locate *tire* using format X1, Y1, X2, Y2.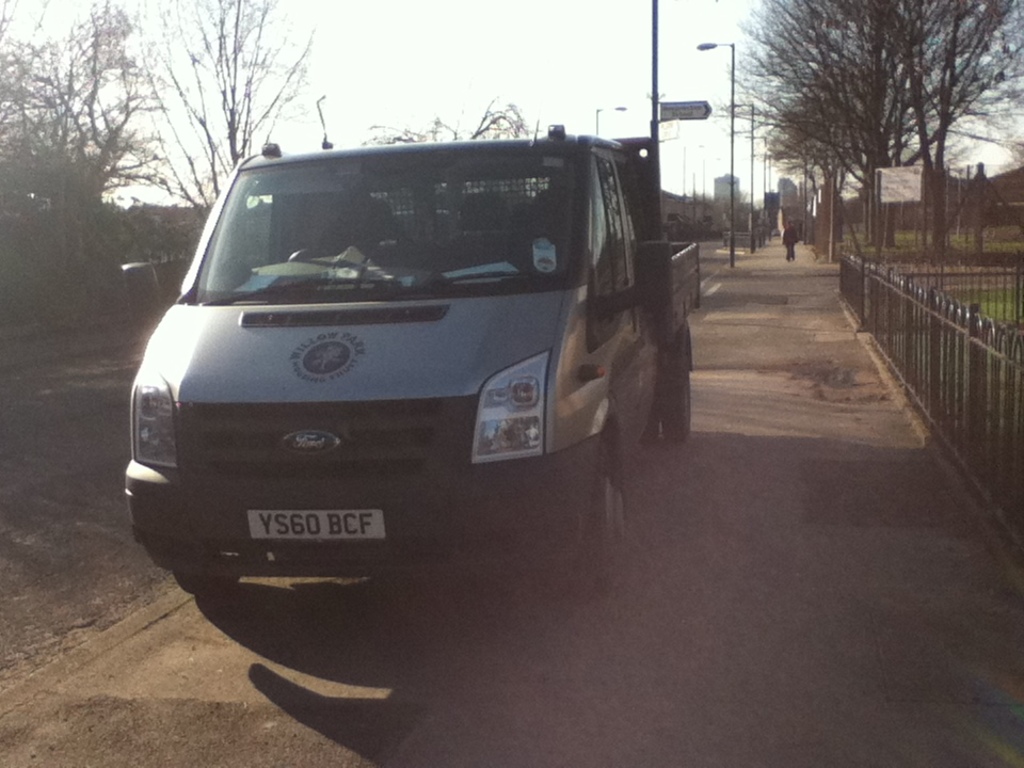
640, 411, 661, 443.
